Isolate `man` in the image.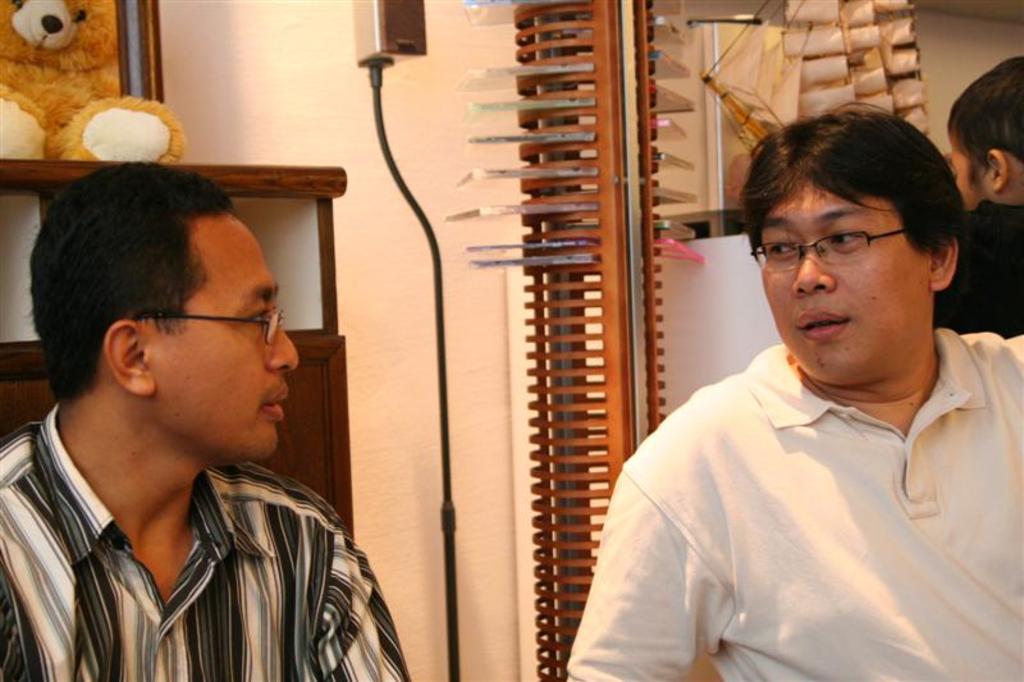
Isolated region: [x1=0, y1=157, x2=416, y2=681].
